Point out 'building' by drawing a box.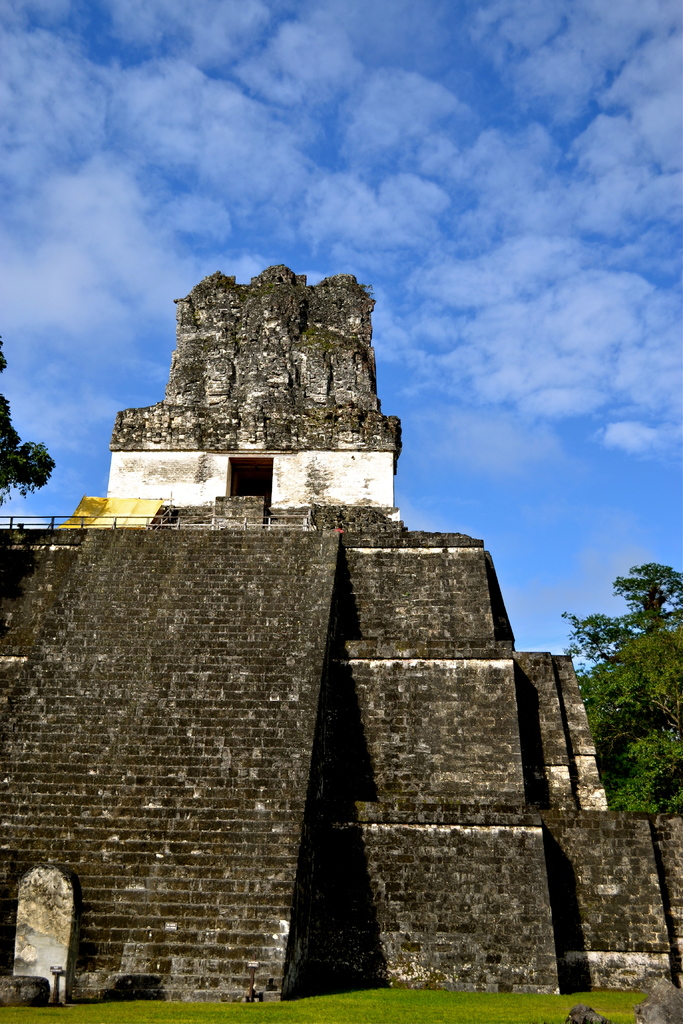
{"left": 0, "top": 264, "right": 682, "bottom": 989}.
